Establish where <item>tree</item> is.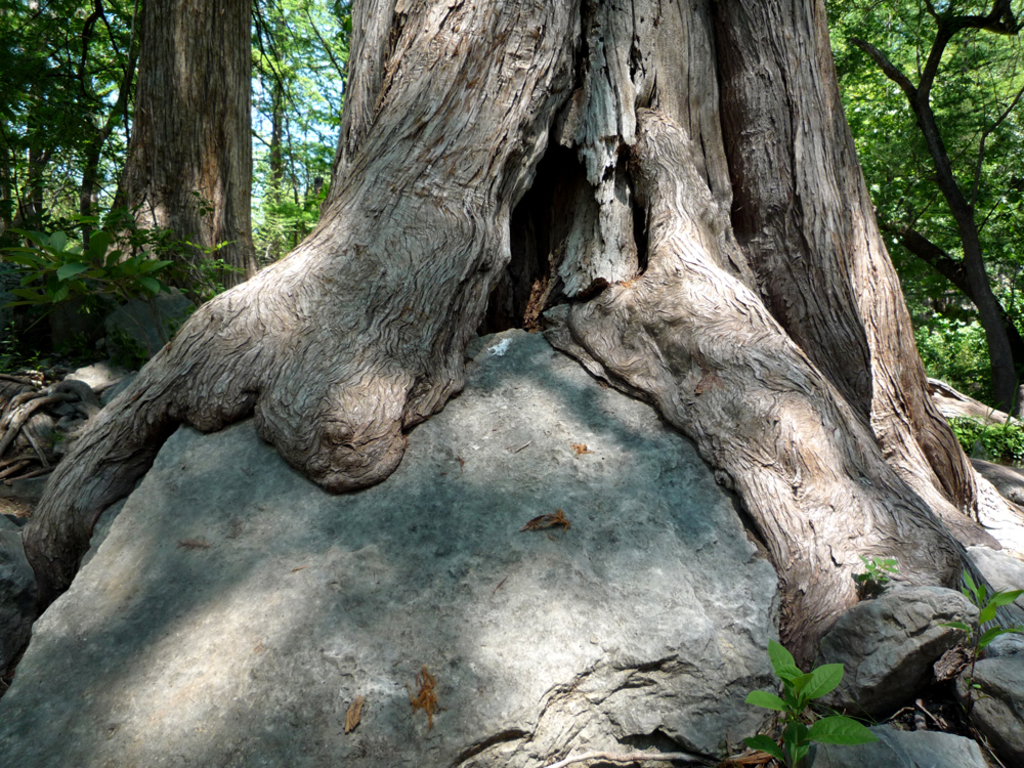
Established at box=[79, 0, 261, 317].
